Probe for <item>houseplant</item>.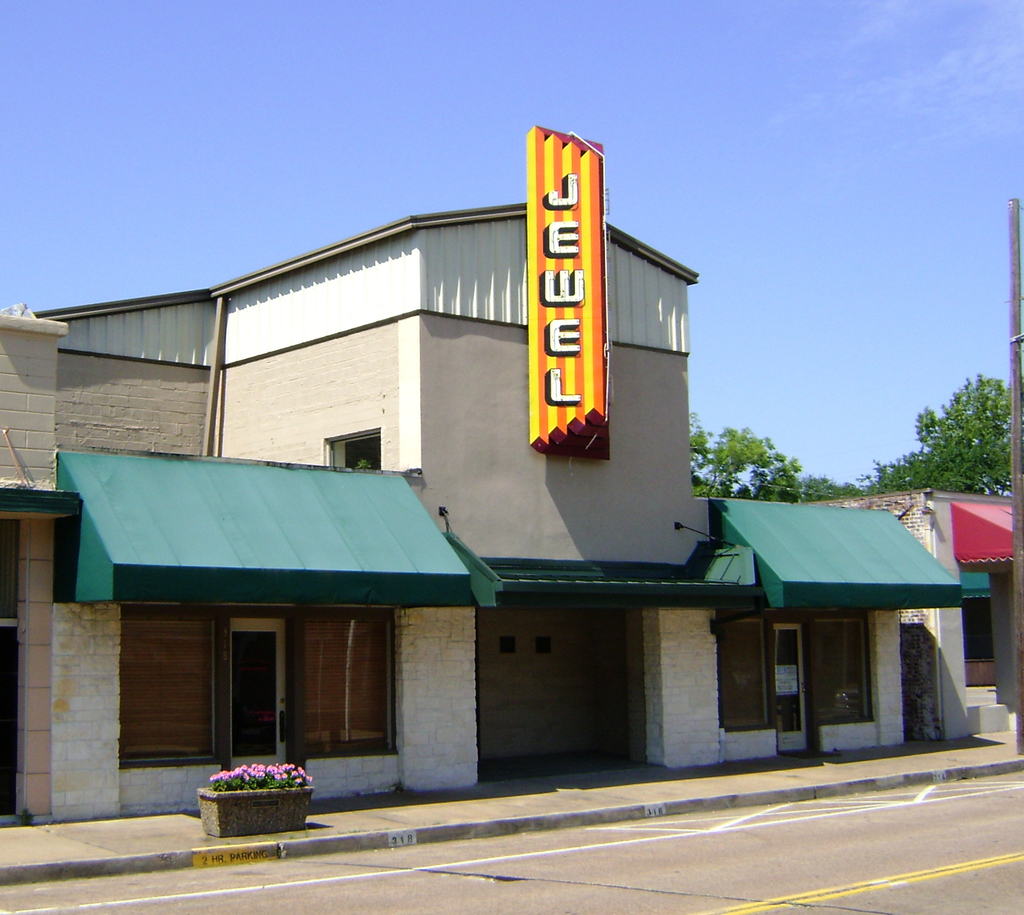
Probe result: rect(186, 753, 328, 838).
